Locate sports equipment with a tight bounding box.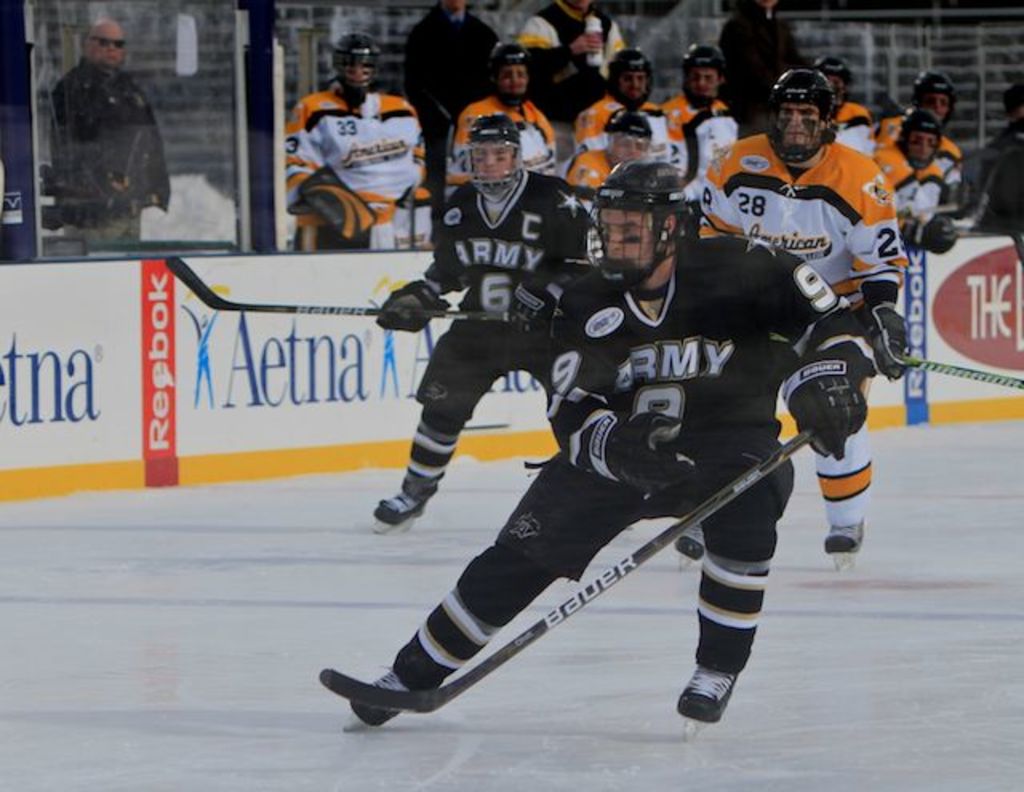
310, 419, 814, 718.
